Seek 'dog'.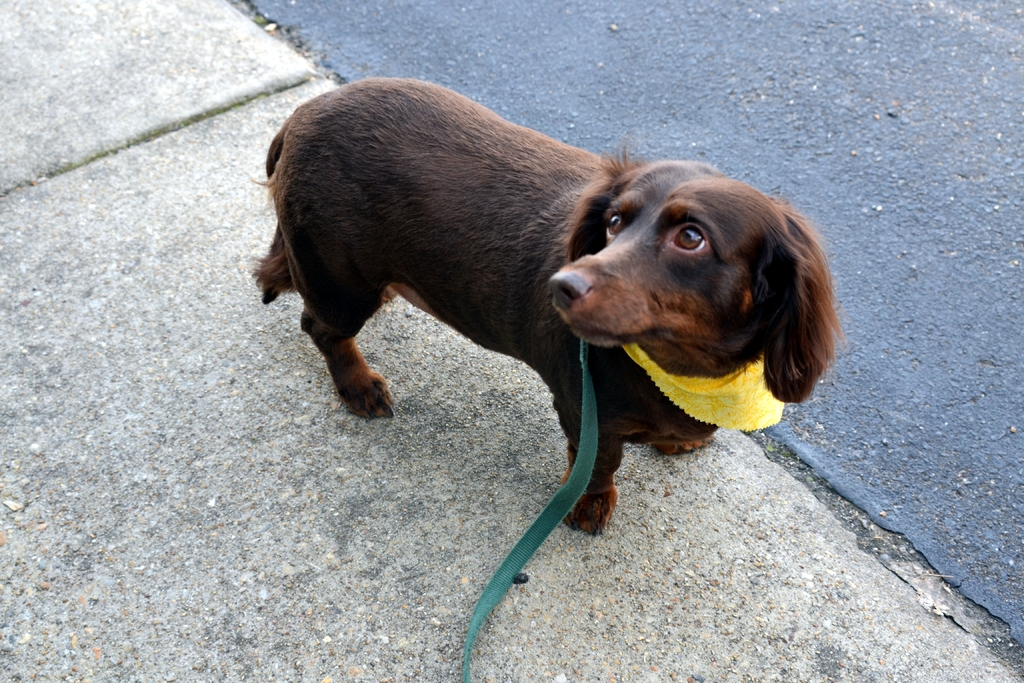
246 76 849 540.
